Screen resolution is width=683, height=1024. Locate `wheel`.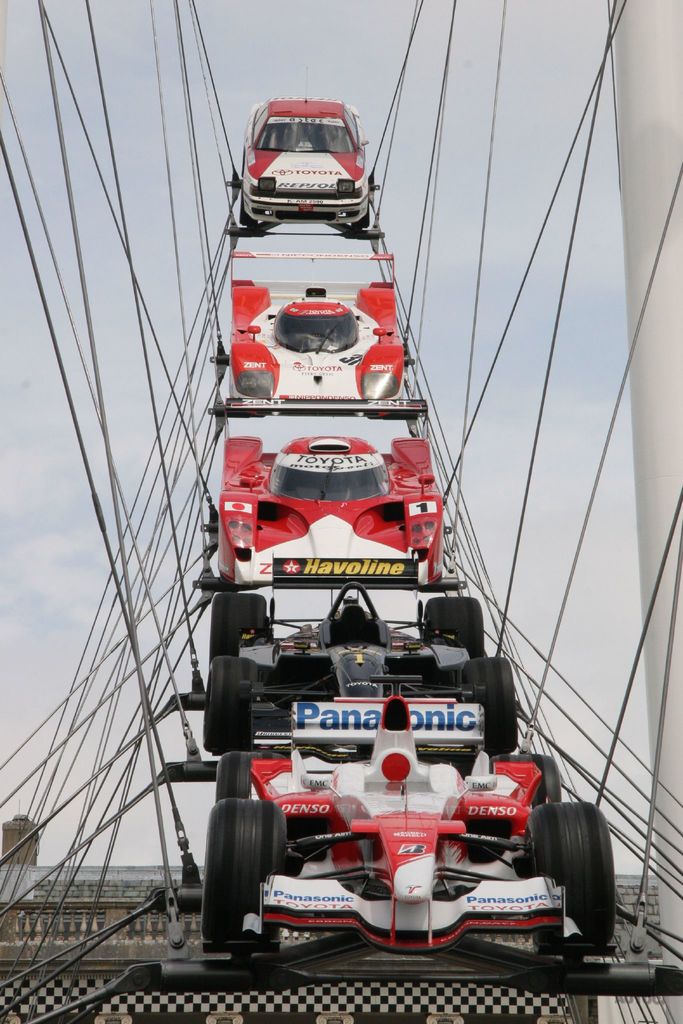
box(210, 595, 267, 659).
